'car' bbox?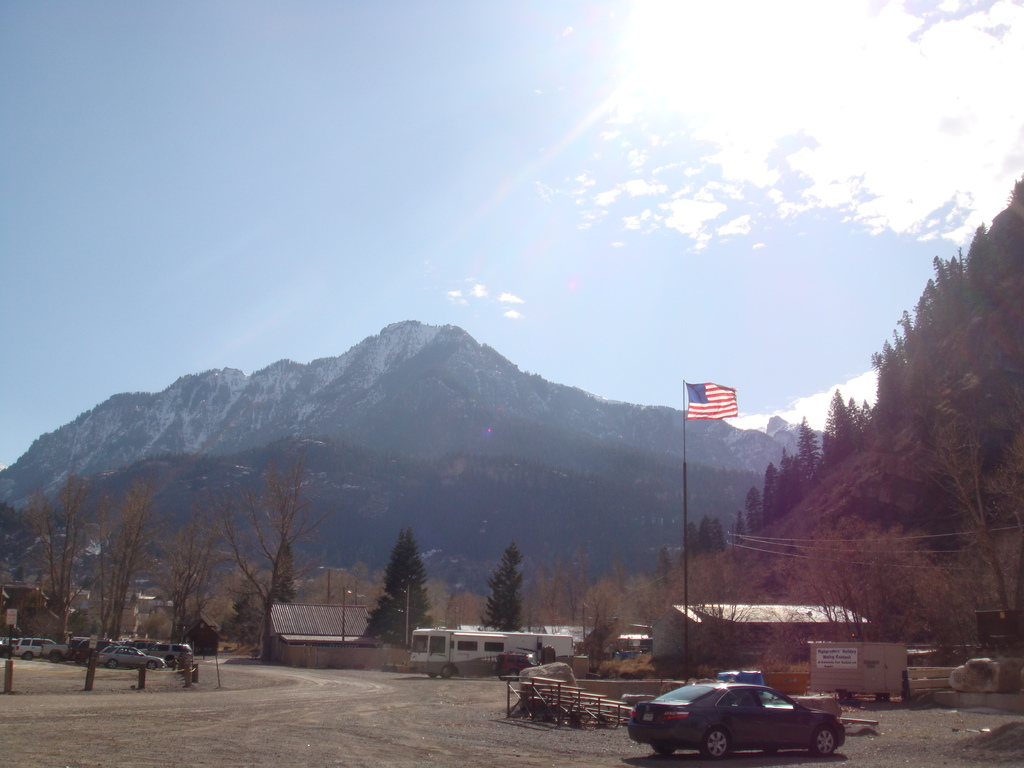
152:640:192:661
